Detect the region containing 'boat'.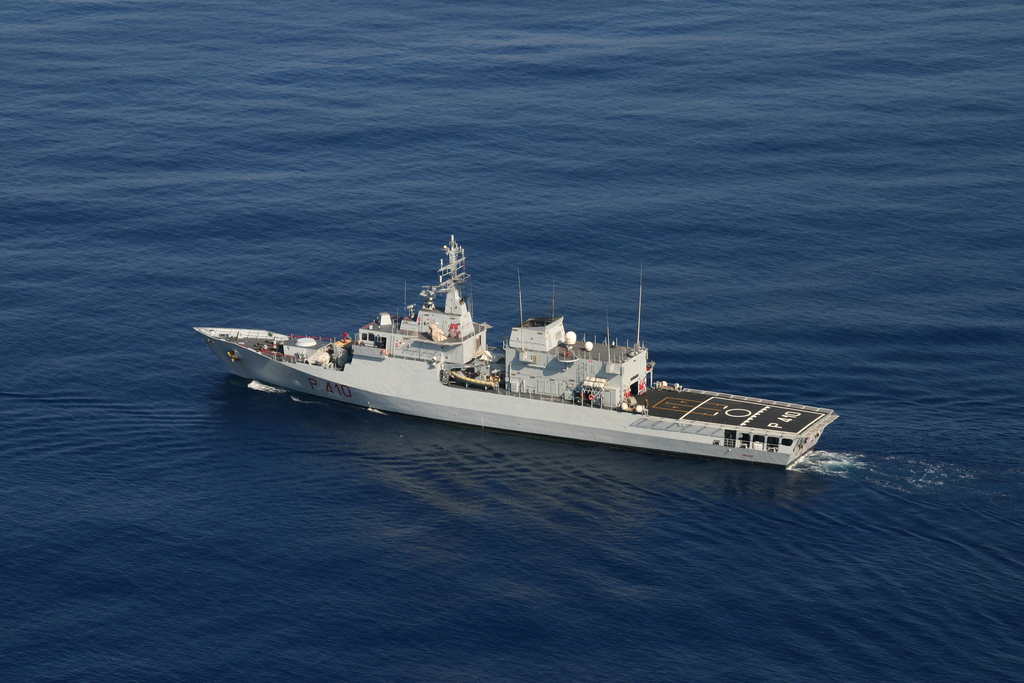
221, 243, 874, 455.
